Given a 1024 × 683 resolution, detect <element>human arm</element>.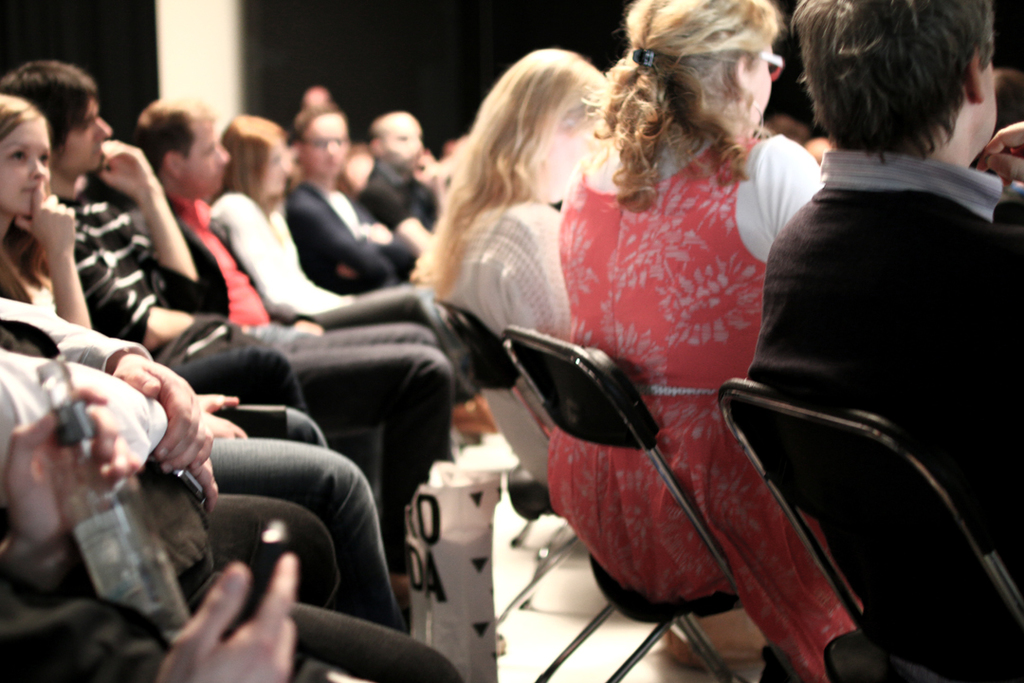
box(173, 549, 292, 682).
